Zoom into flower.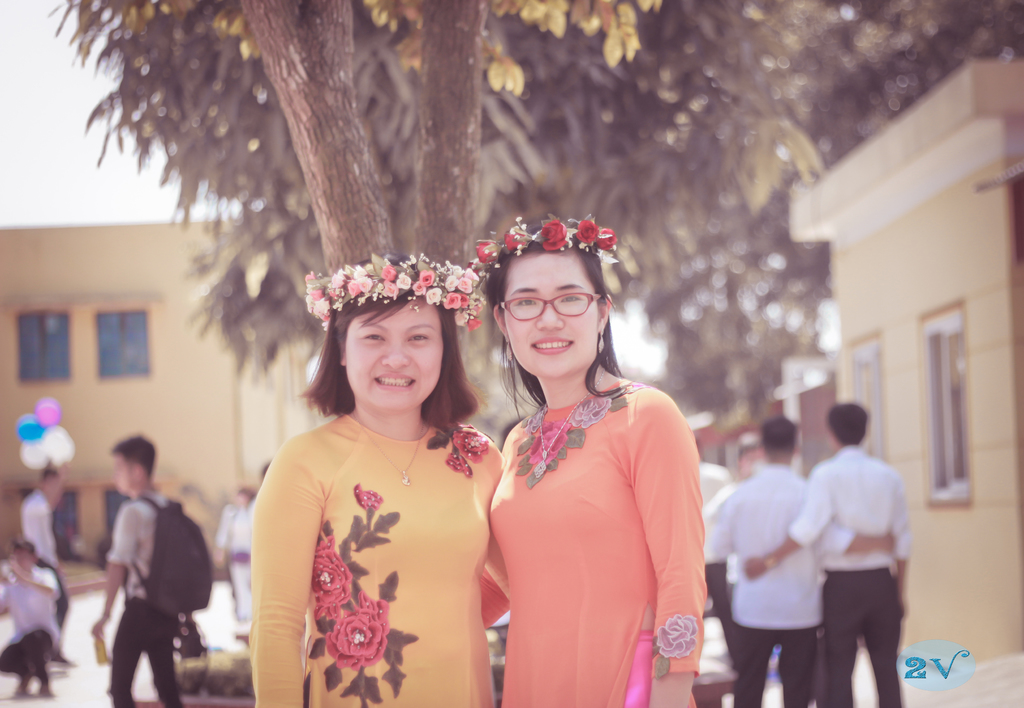
Zoom target: rect(541, 215, 568, 254).
